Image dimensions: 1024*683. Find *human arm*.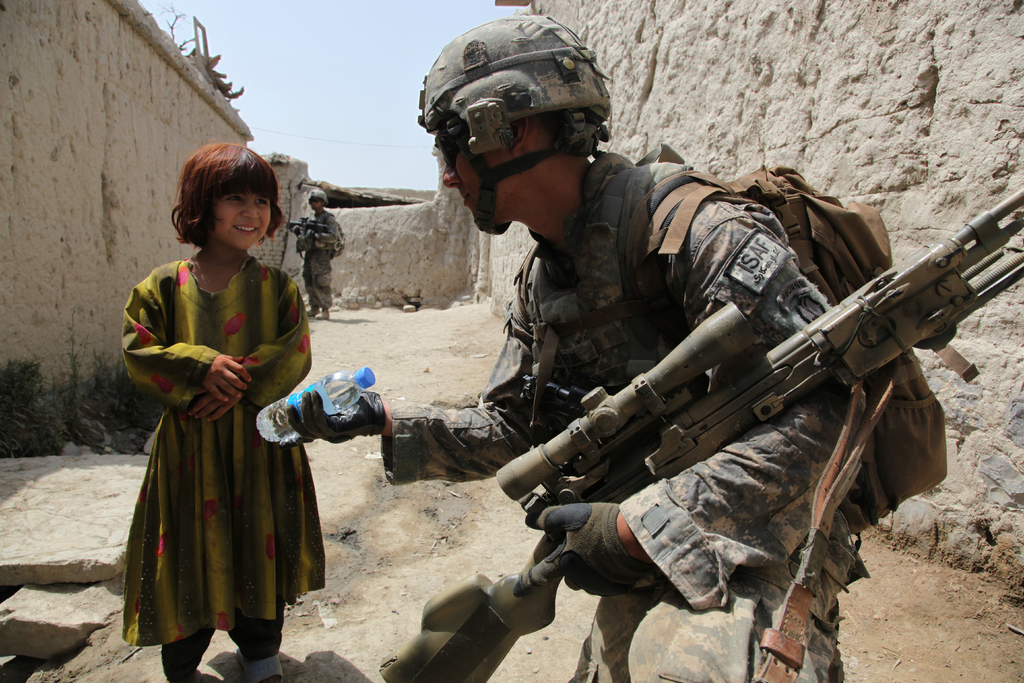
<bbox>188, 315, 308, 397</bbox>.
